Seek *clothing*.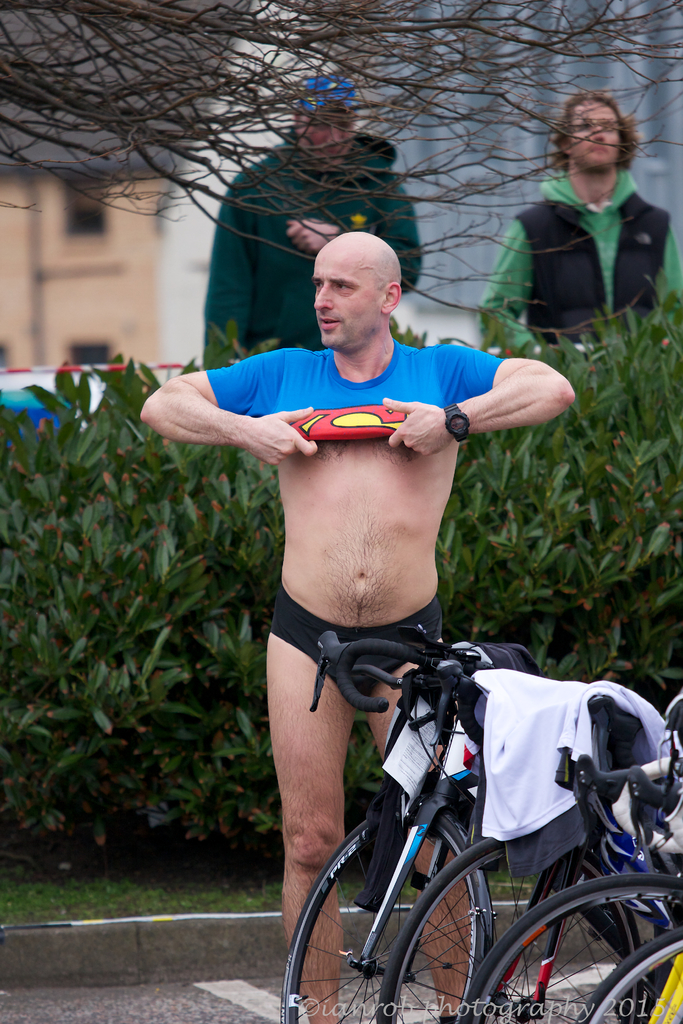
pyautogui.locateOnScreen(484, 168, 682, 335).
